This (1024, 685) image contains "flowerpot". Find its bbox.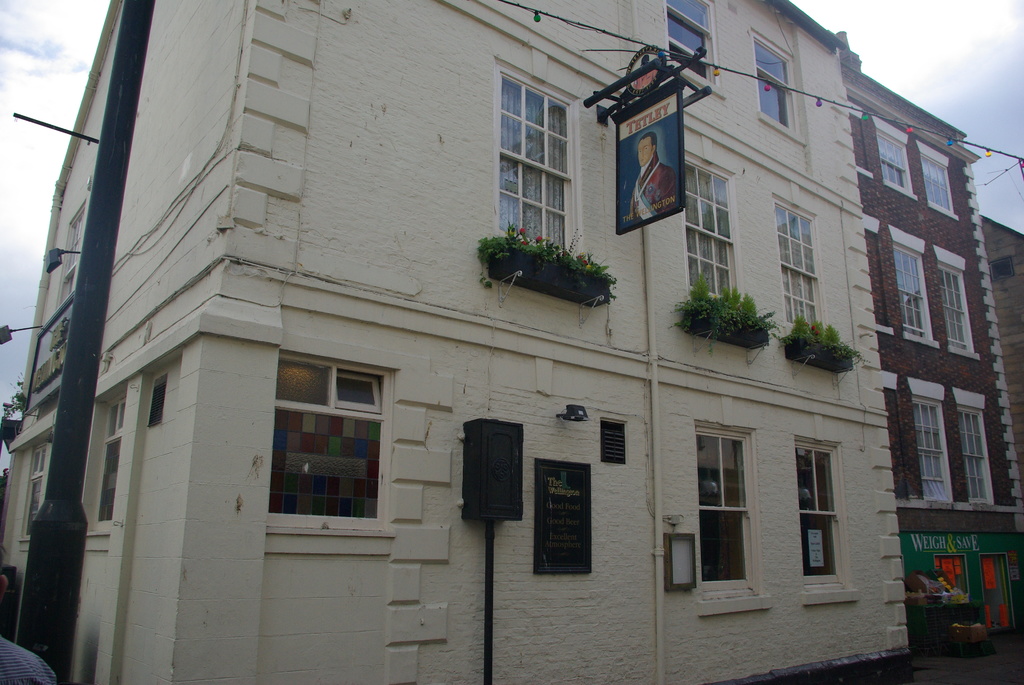
left=495, top=230, right=601, bottom=317.
